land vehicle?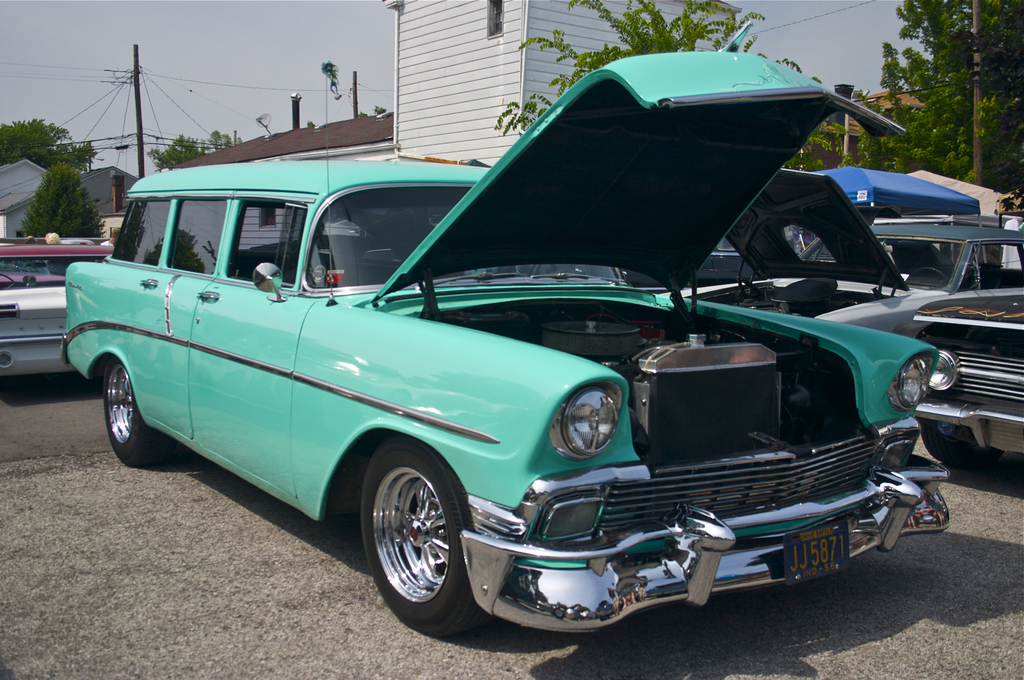
l=619, t=231, r=755, b=292
